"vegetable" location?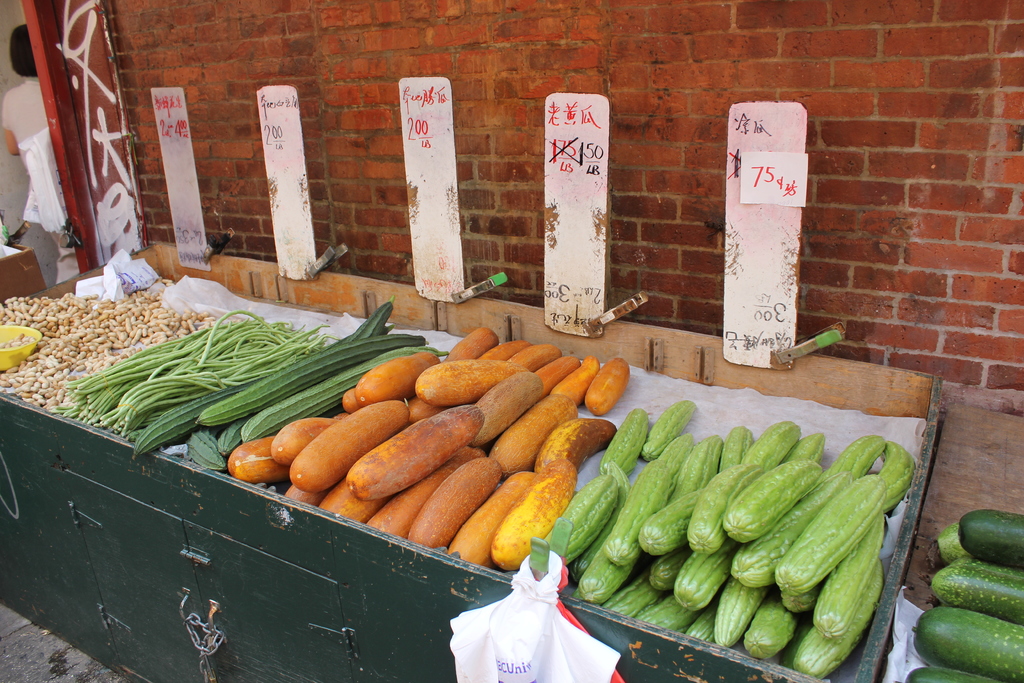
left=479, top=339, right=531, bottom=365
